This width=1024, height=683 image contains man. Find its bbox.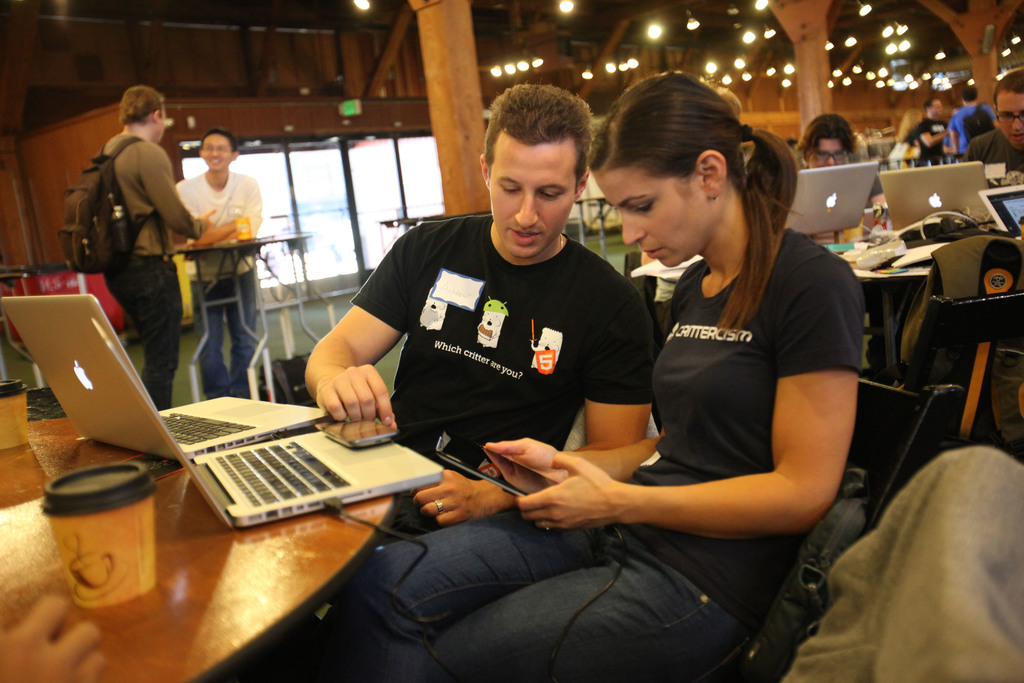
947/85/1002/158.
